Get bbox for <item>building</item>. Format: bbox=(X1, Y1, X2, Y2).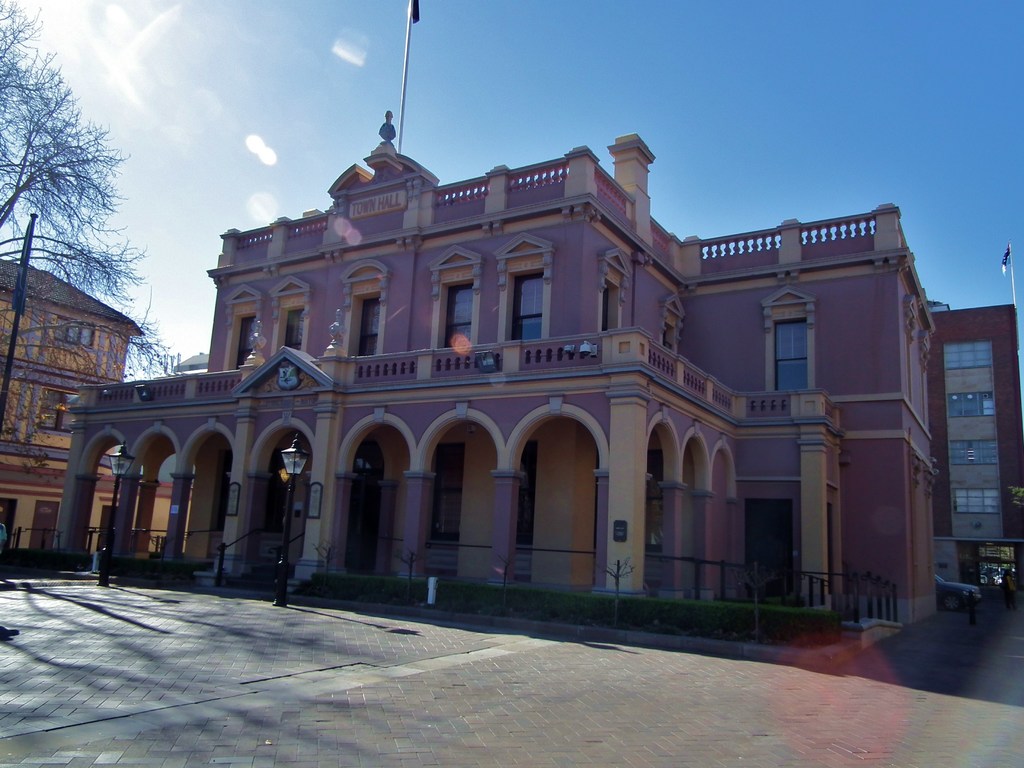
bbox=(42, 100, 1023, 667).
